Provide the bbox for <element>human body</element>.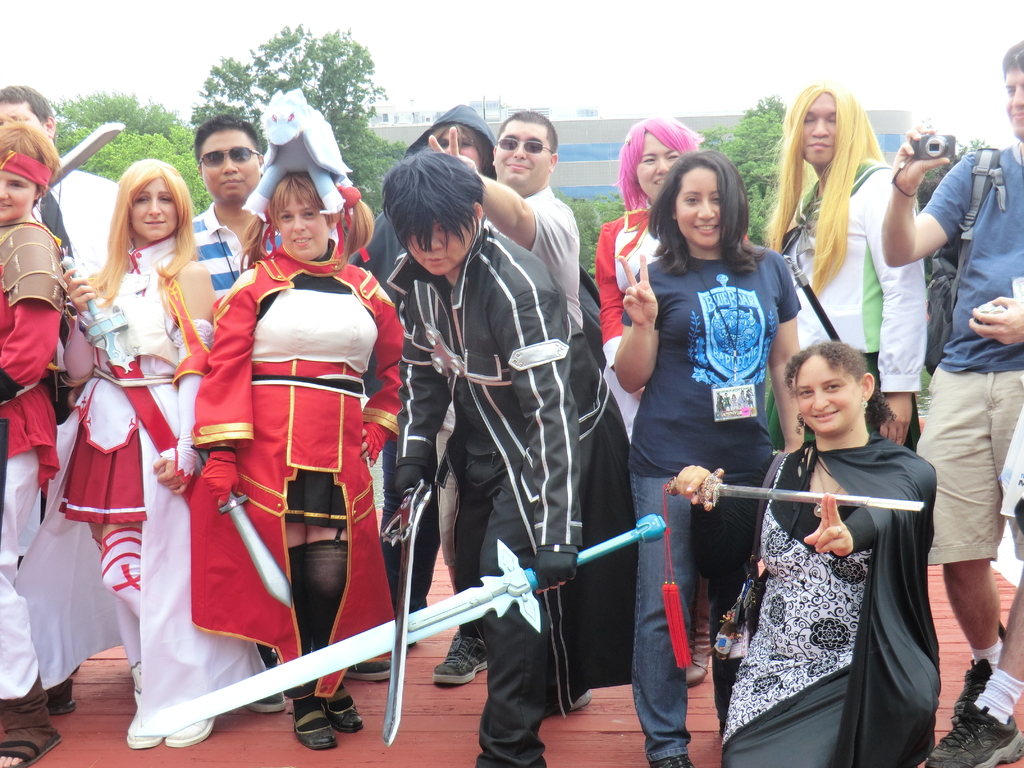
710:332:936:760.
